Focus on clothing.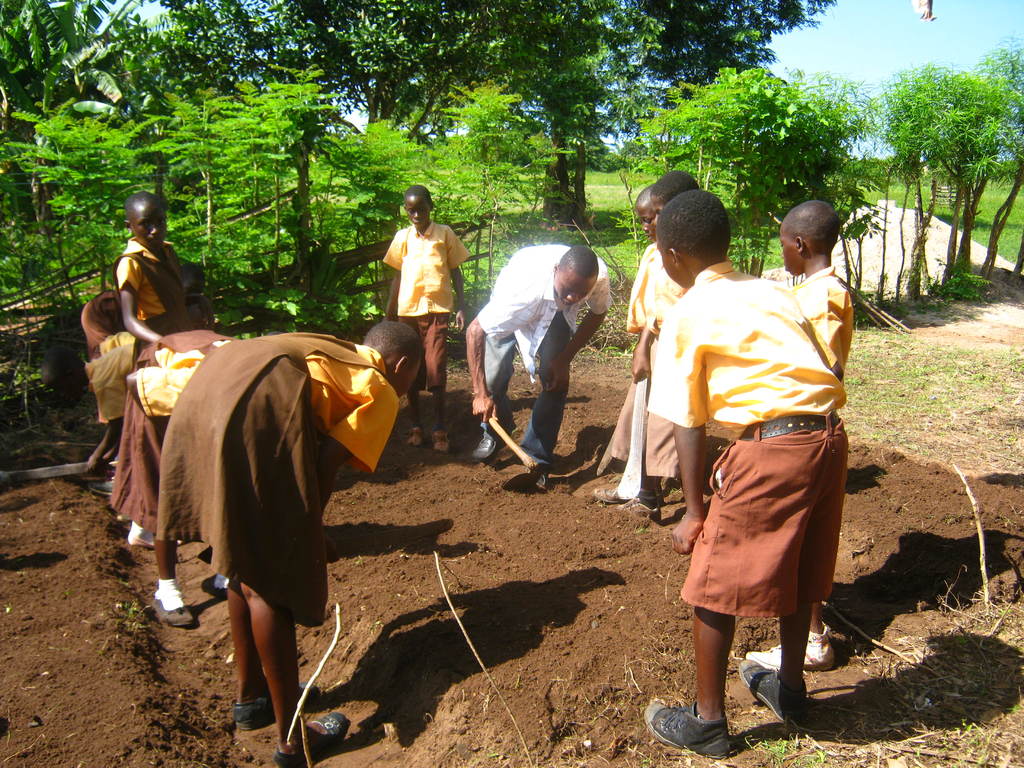
Focused at BBox(110, 237, 209, 337).
